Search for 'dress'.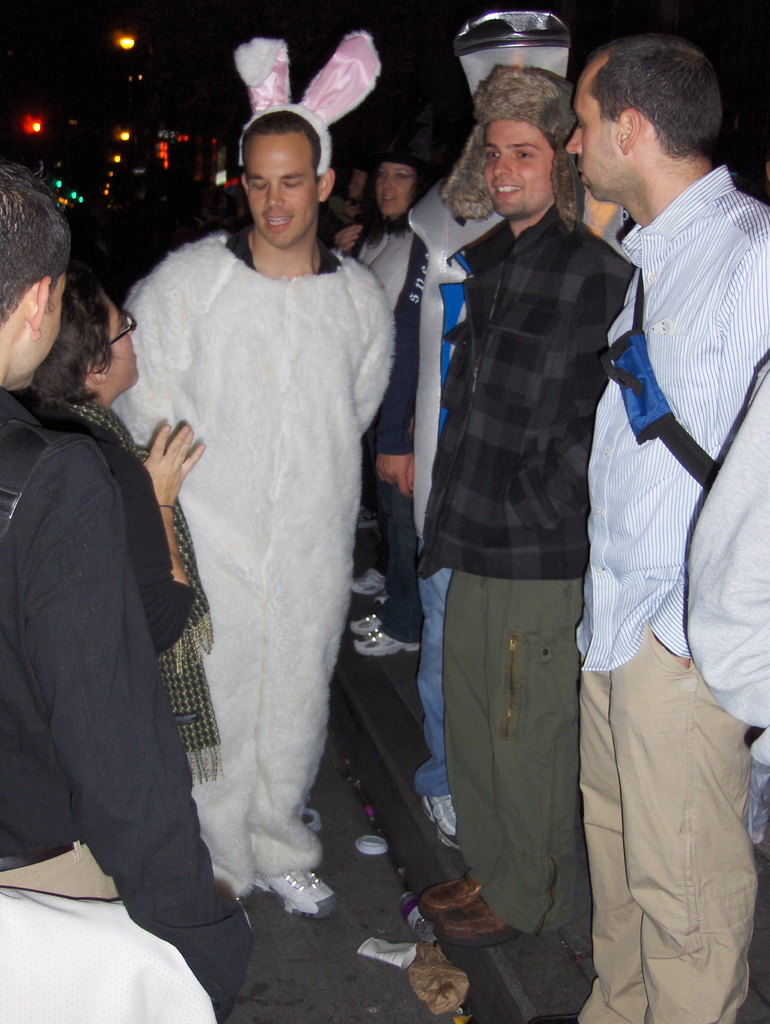
Found at left=351, top=202, right=431, bottom=640.
